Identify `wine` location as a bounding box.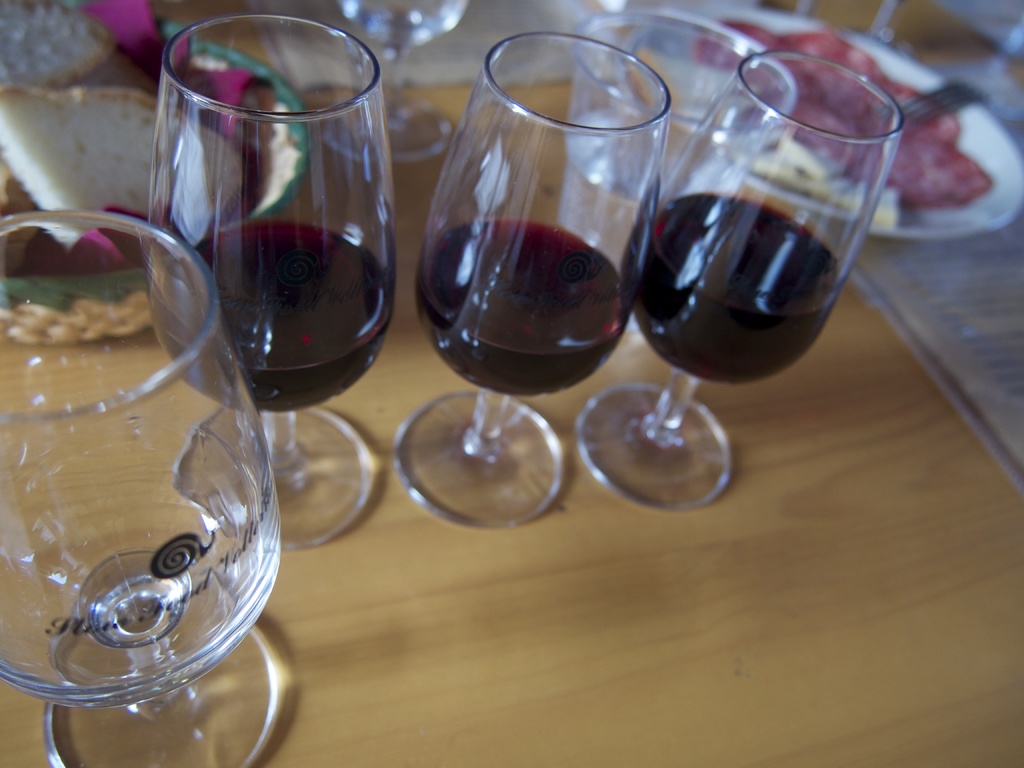
[left=412, top=209, right=637, bottom=400].
